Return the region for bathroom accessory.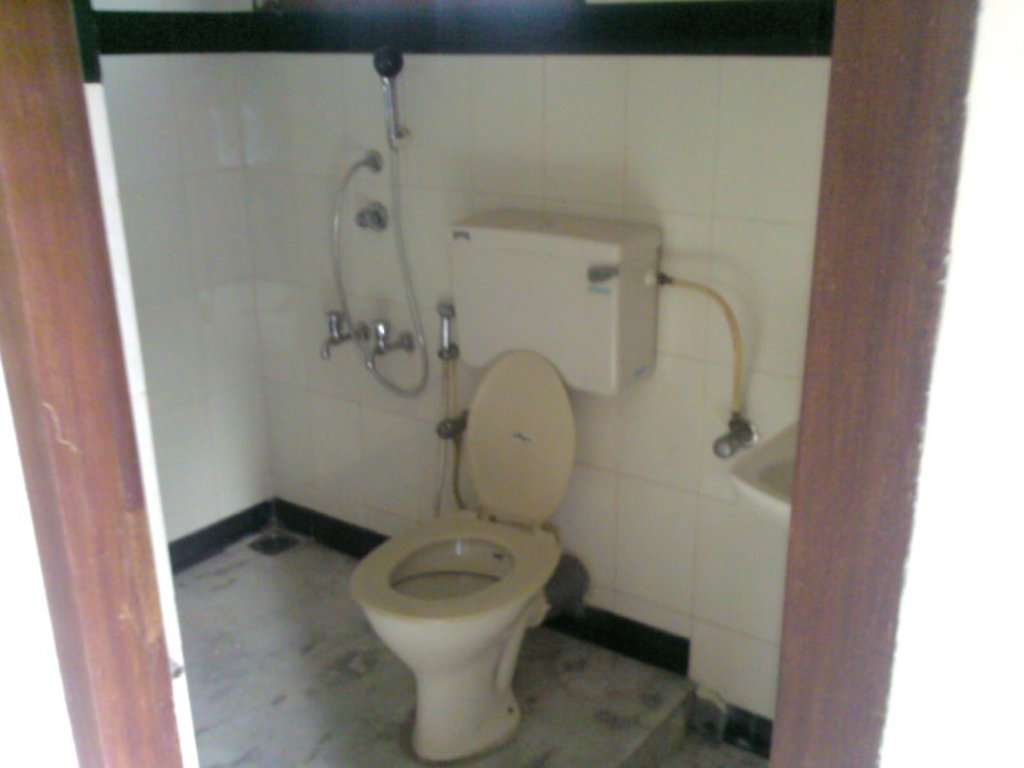
box(316, 45, 429, 394).
